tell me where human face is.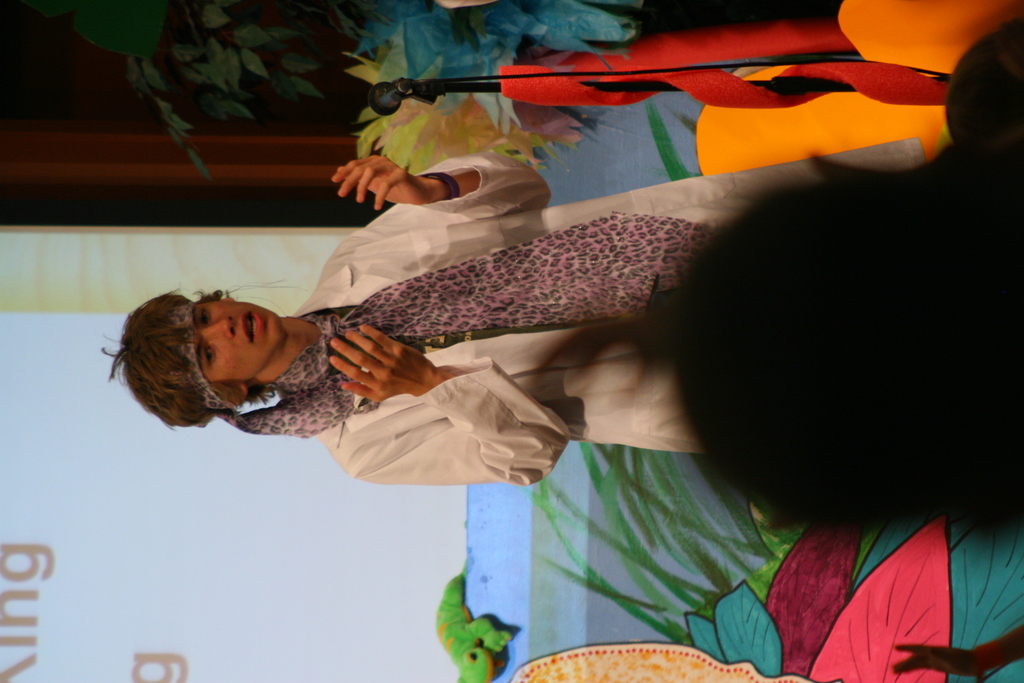
human face is at locate(194, 291, 286, 388).
